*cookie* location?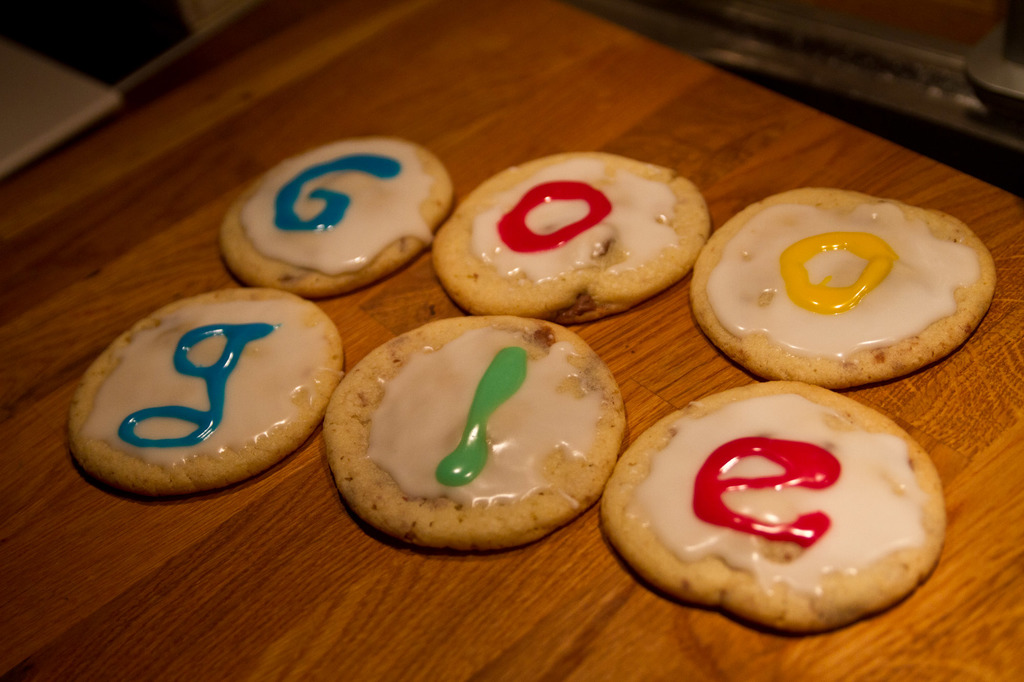
{"x1": 599, "y1": 377, "x2": 944, "y2": 633}
